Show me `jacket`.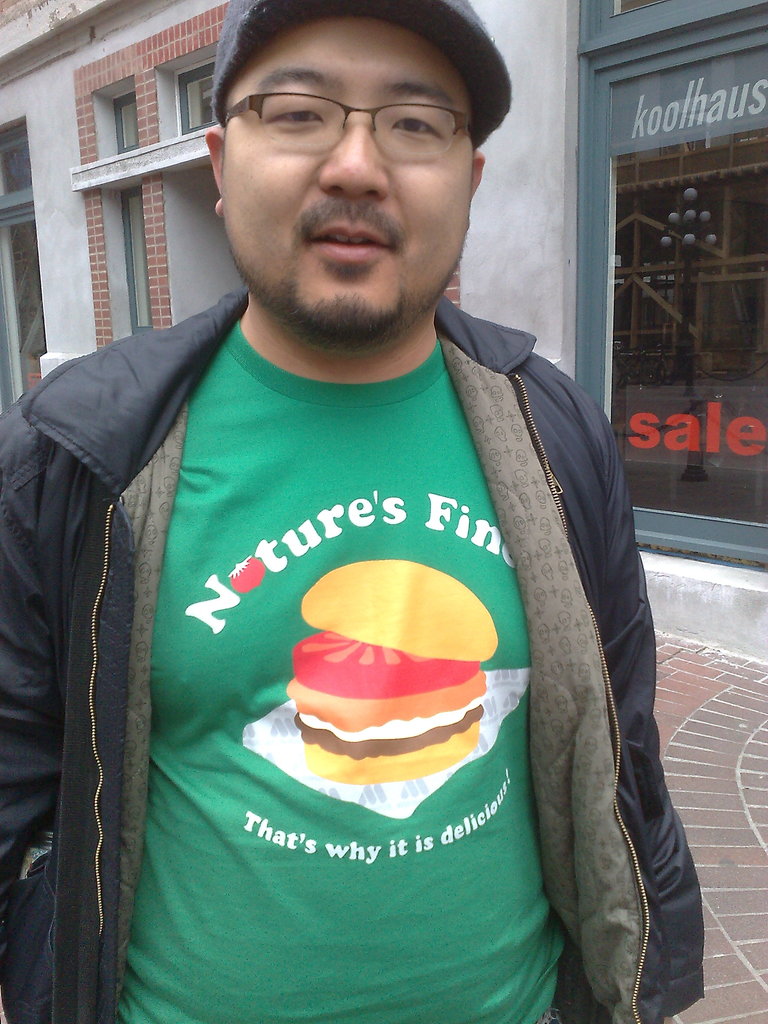
`jacket` is here: <box>0,290,703,1023</box>.
